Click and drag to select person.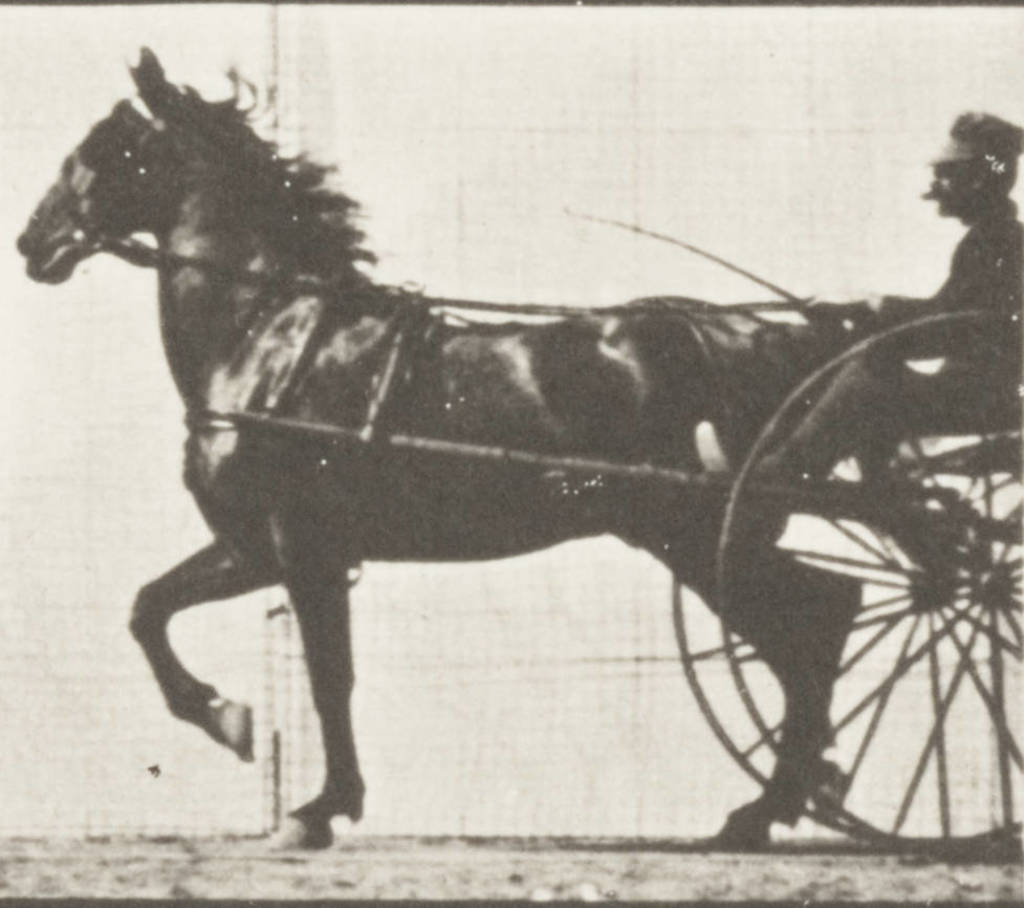
Selection: select_region(898, 91, 1019, 358).
